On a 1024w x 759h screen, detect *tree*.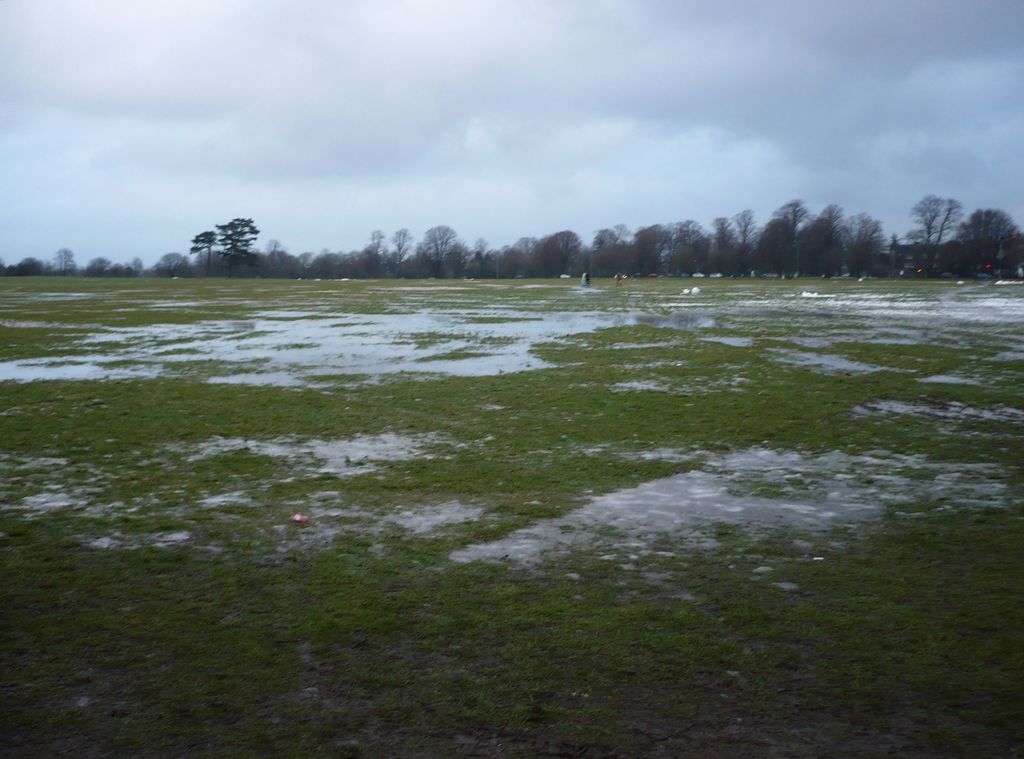
bbox(179, 200, 262, 281).
